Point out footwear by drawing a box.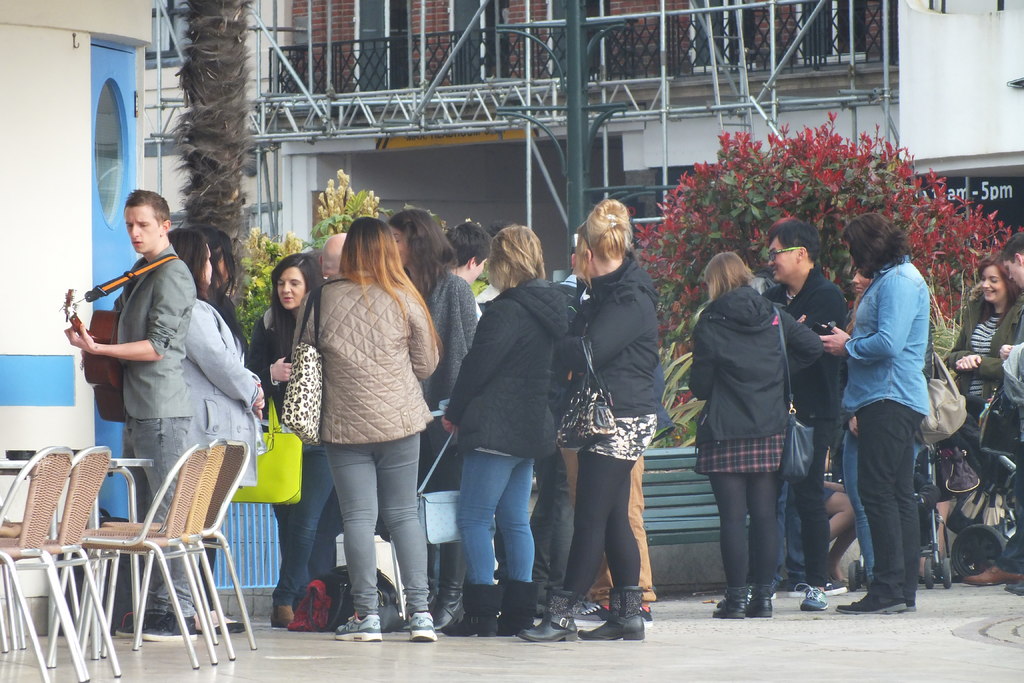
{"left": 899, "top": 599, "right": 916, "bottom": 614}.
